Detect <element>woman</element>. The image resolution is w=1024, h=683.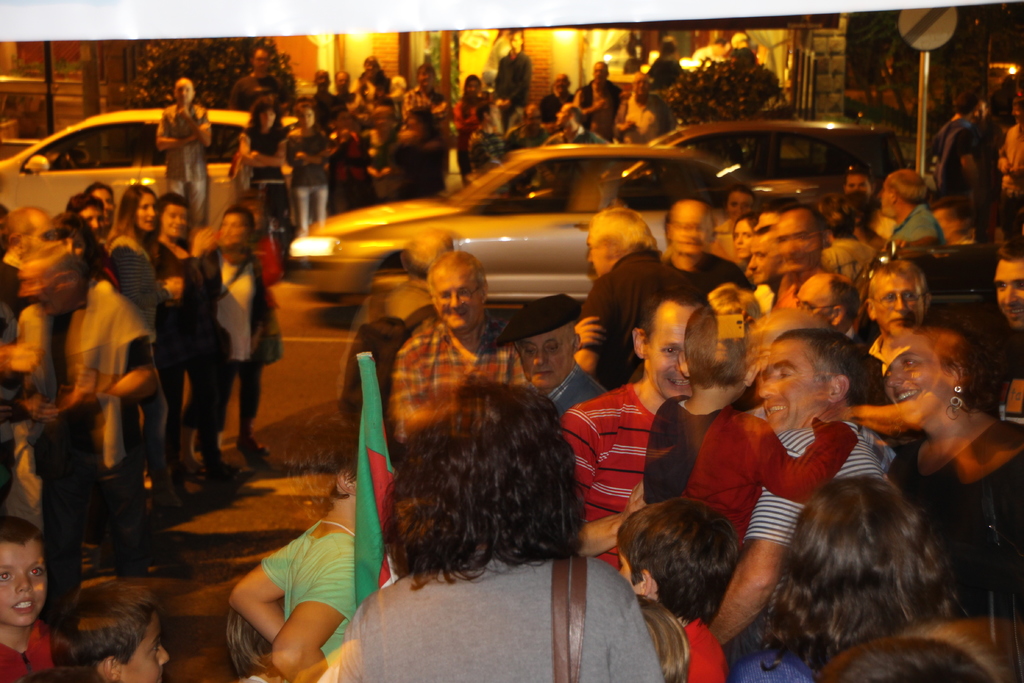
{"left": 148, "top": 202, "right": 230, "bottom": 483}.
